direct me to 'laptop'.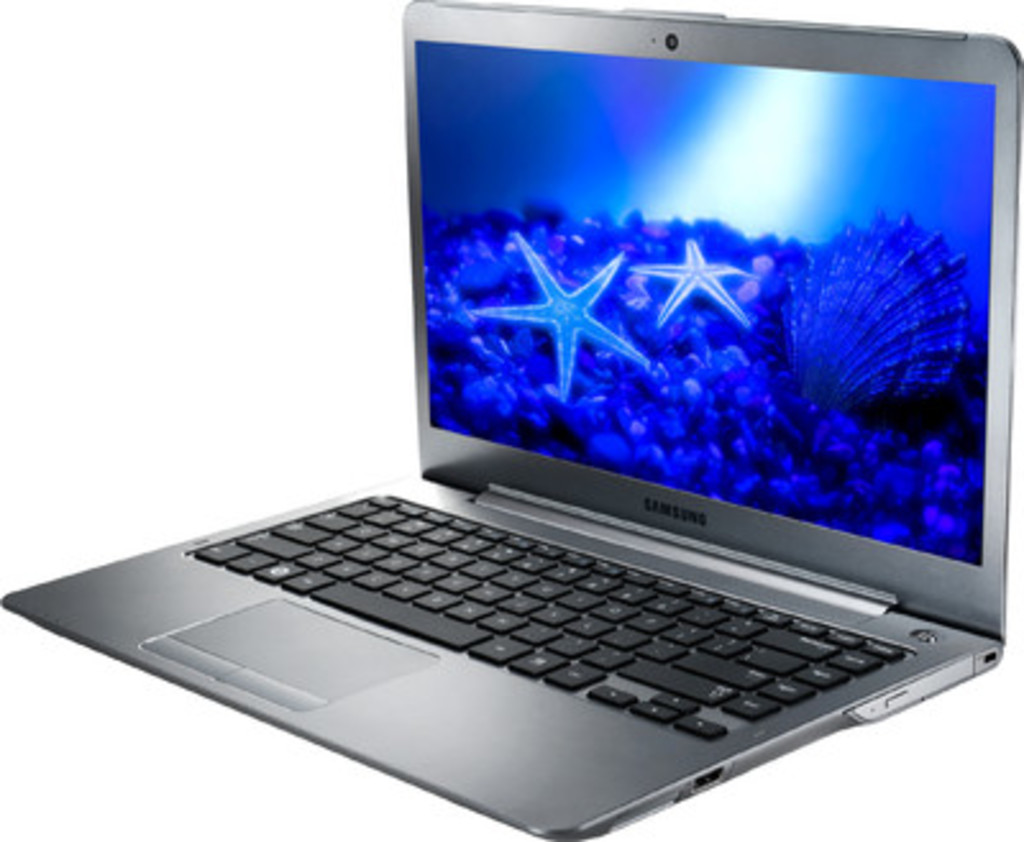
Direction: bbox=[0, 0, 1021, 839].
